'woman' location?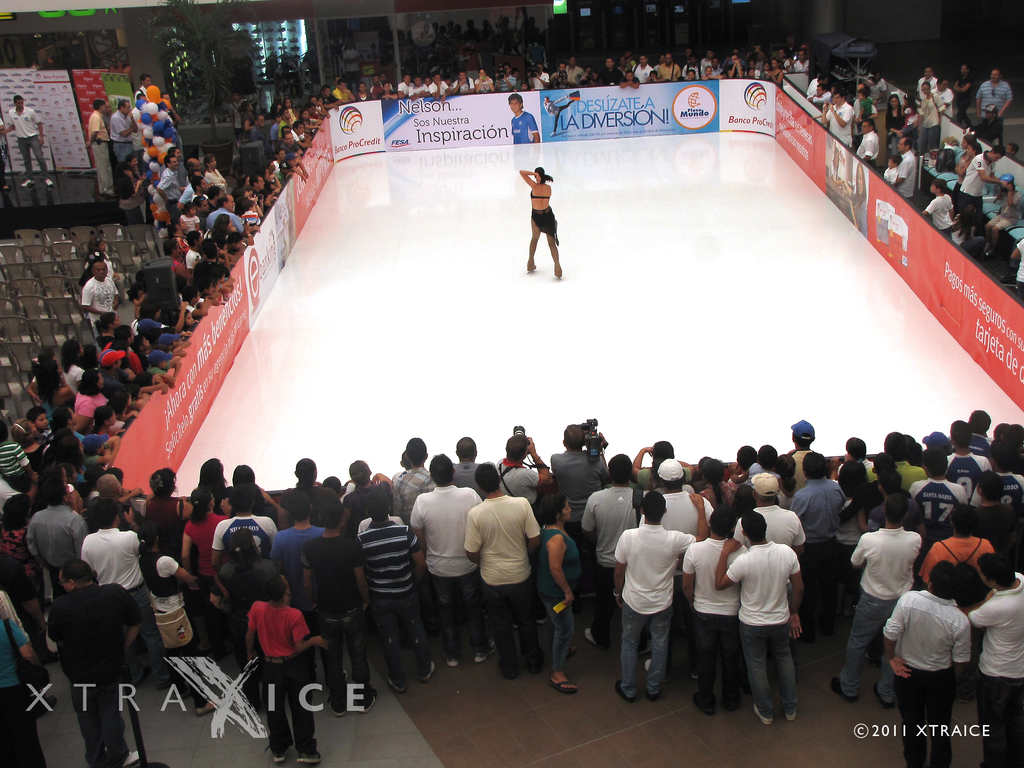
<region>181, 486, 227, 626</region>
